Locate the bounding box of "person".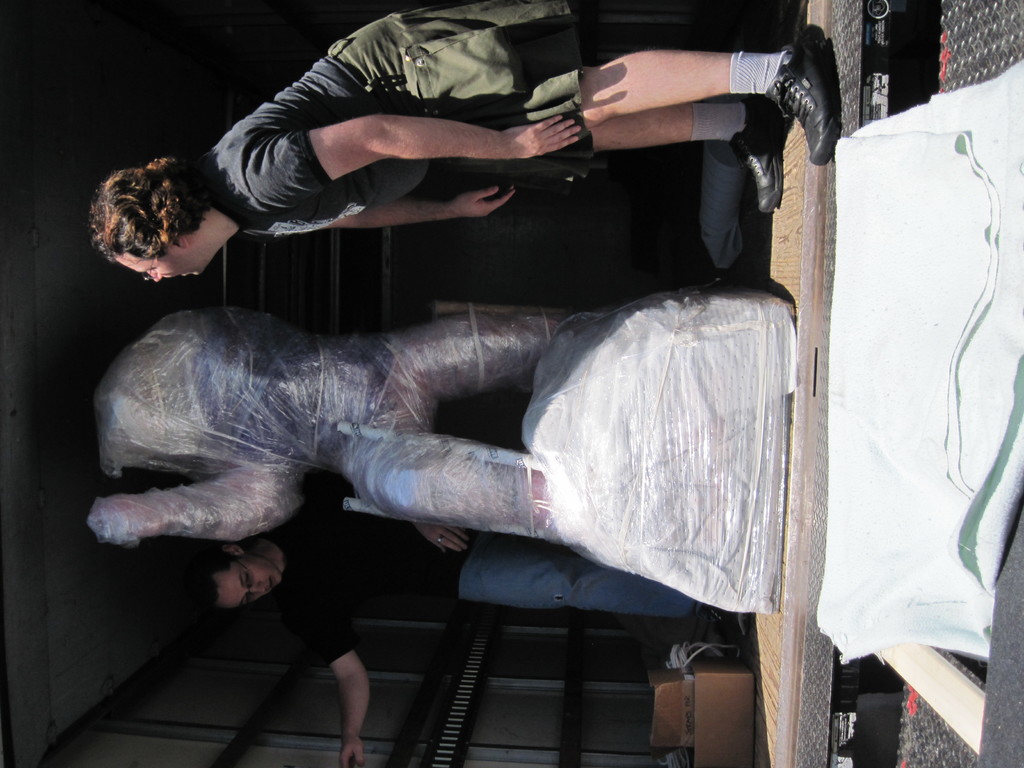
Bounding box: 88/0/844/283.
